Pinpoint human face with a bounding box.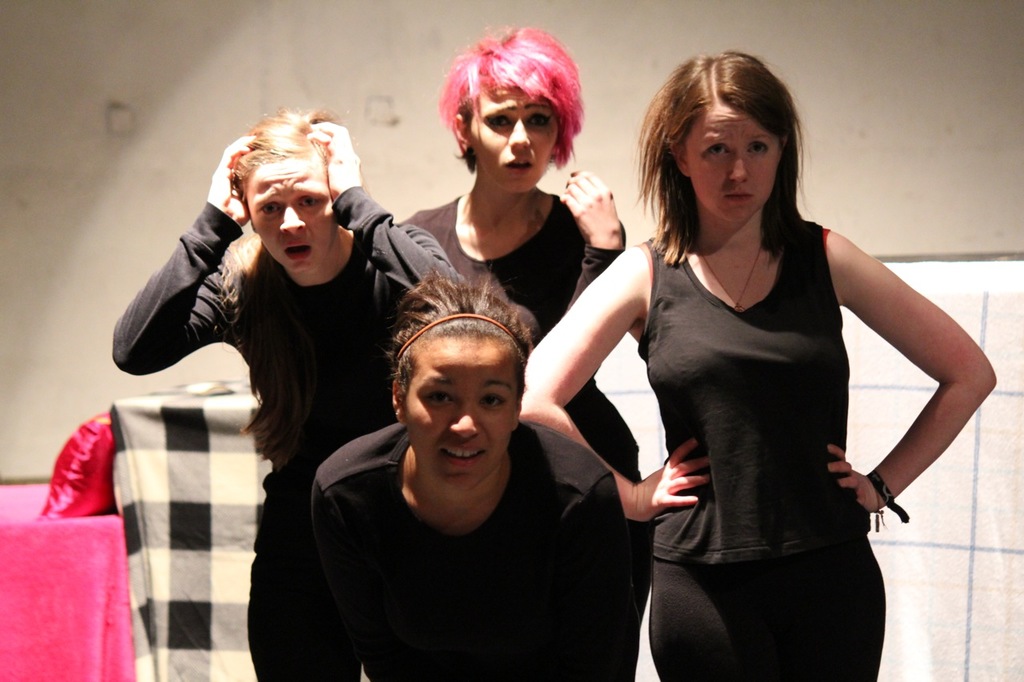
<box>469,78,555,193</box>.
